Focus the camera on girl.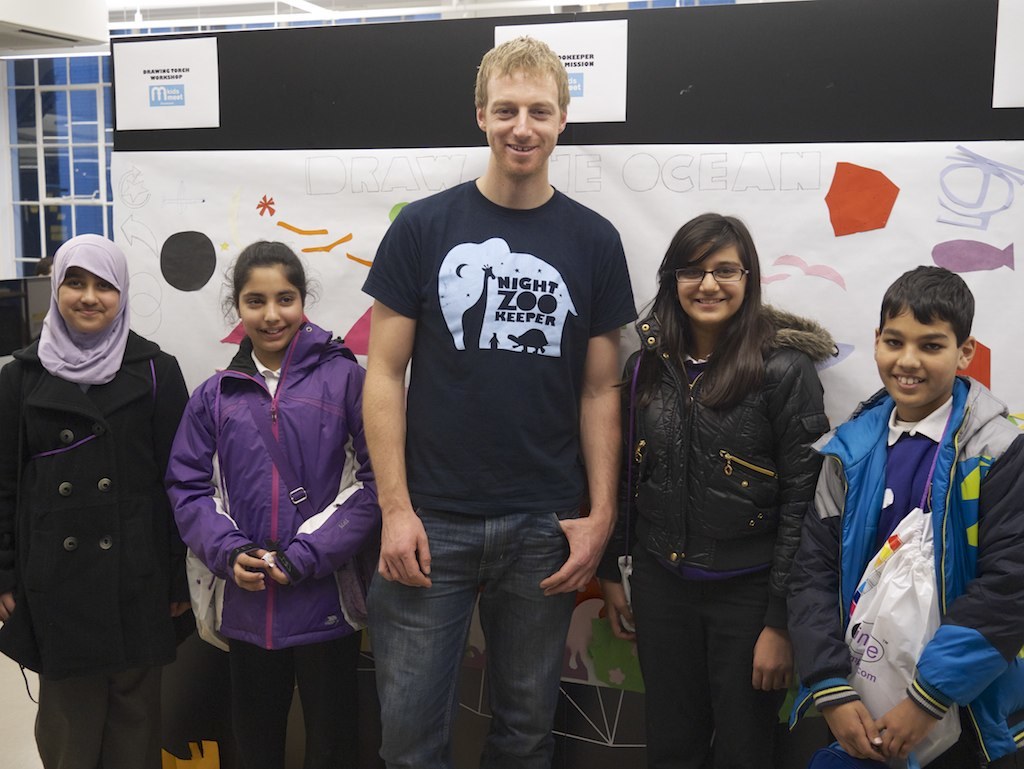
Focus region: bbox=(164, 238, 383, 768).
